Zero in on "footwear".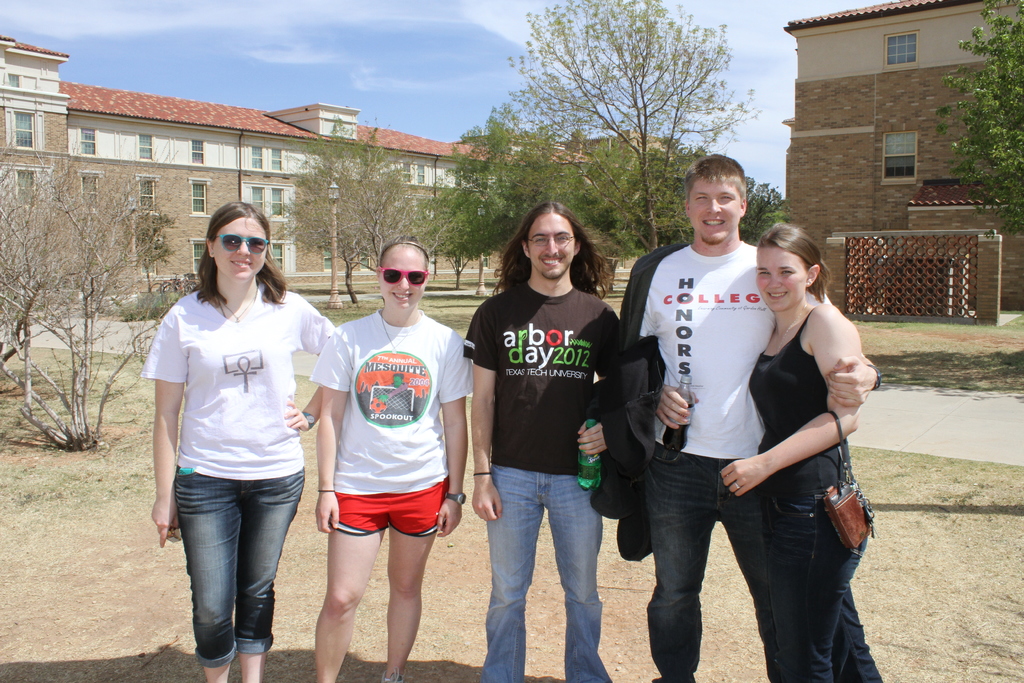
Zeroed in: 381/667/406/682.
